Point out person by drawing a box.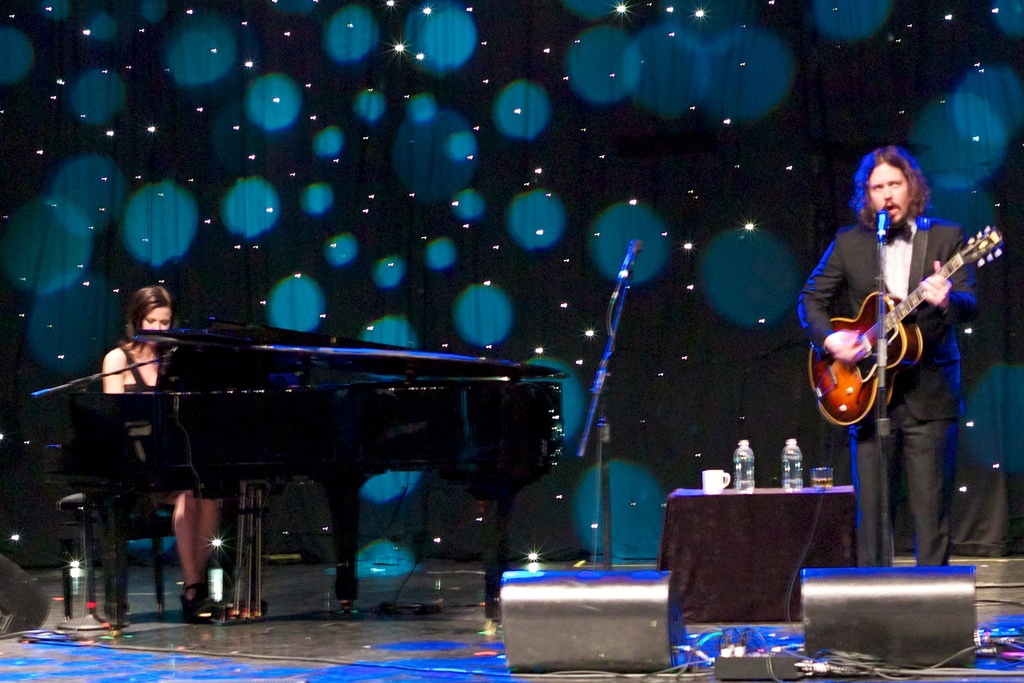
[left=800, top=141, right=973, bottom=570].
